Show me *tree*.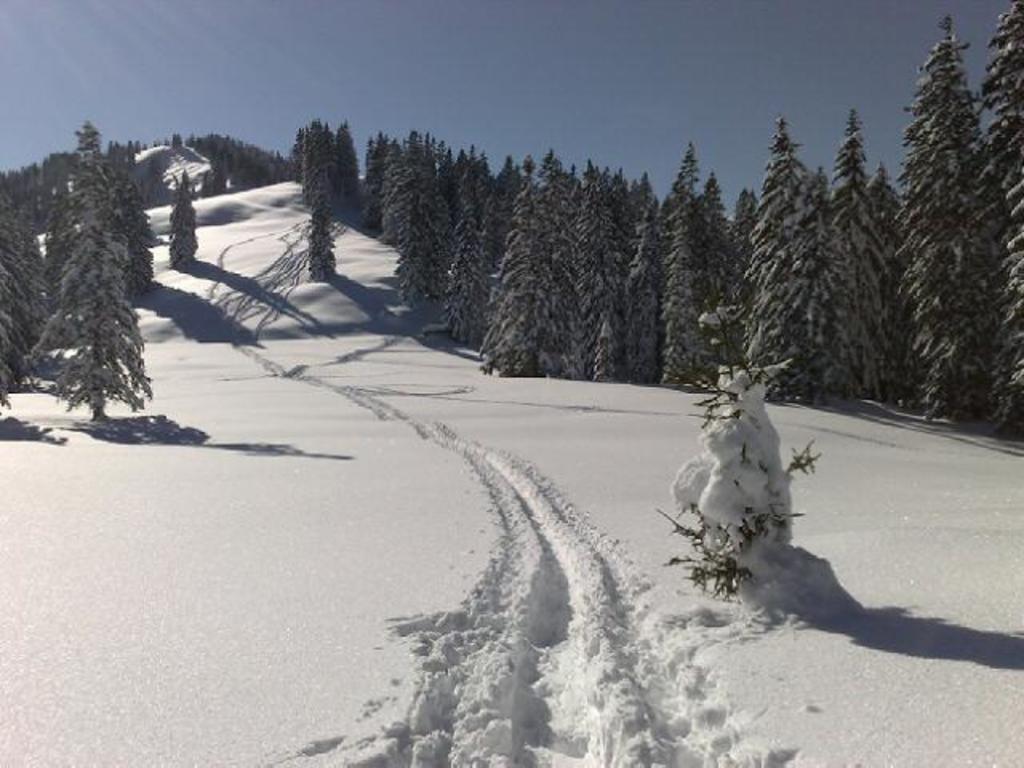
*tree* is here: bbox(21, 162, 66, 374).
